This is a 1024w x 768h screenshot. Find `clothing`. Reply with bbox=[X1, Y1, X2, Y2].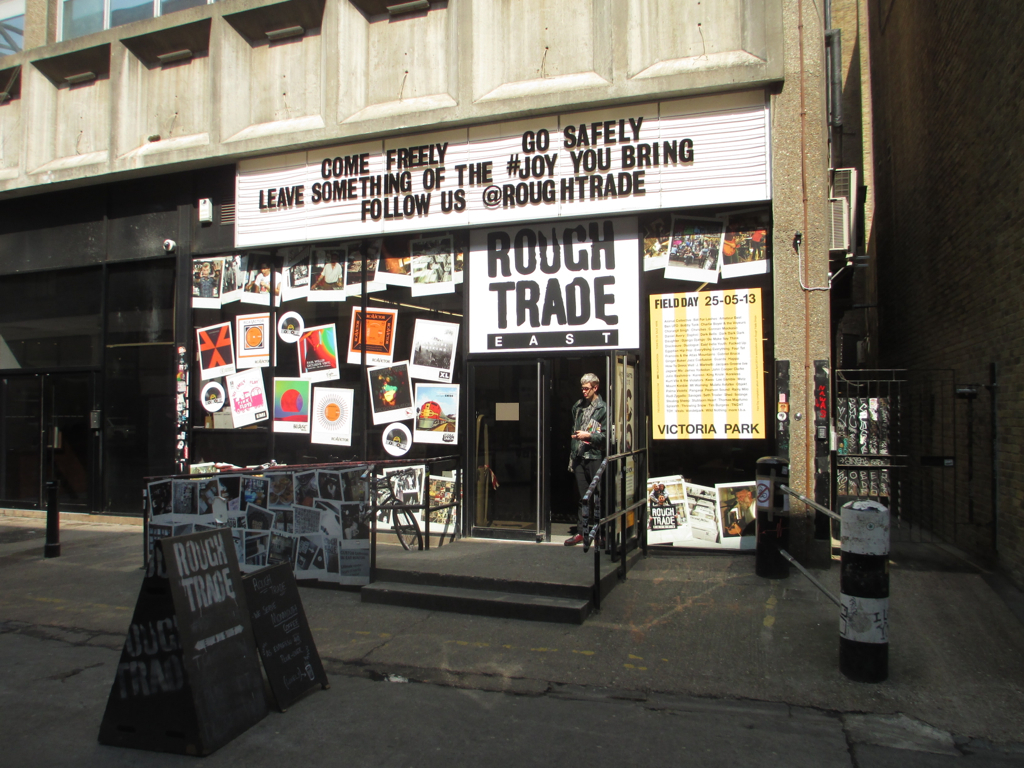
bbox=[751, 229, 765, 257].
